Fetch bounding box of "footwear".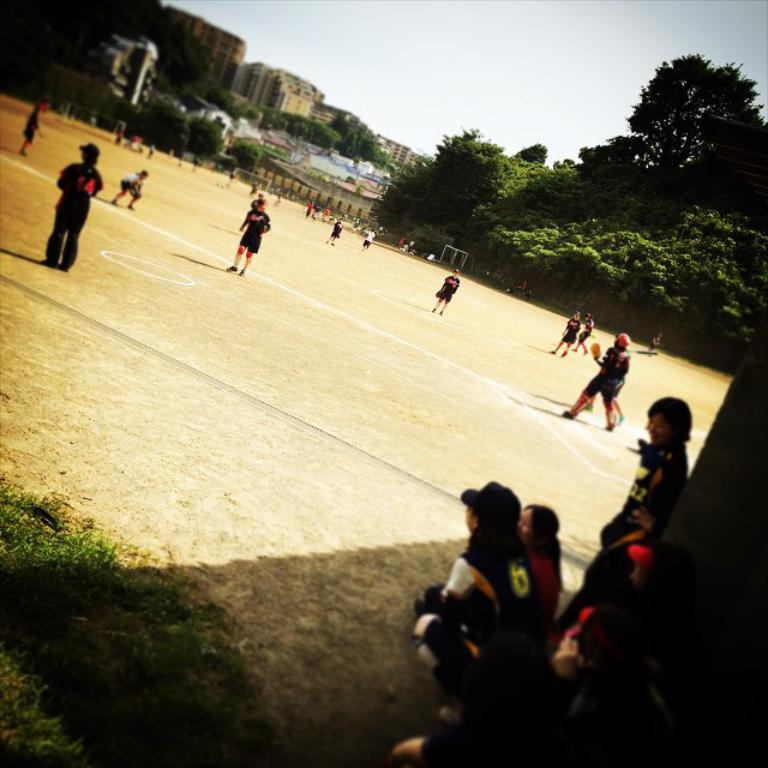
Bbox: locate(560, 406, 578, 421).
